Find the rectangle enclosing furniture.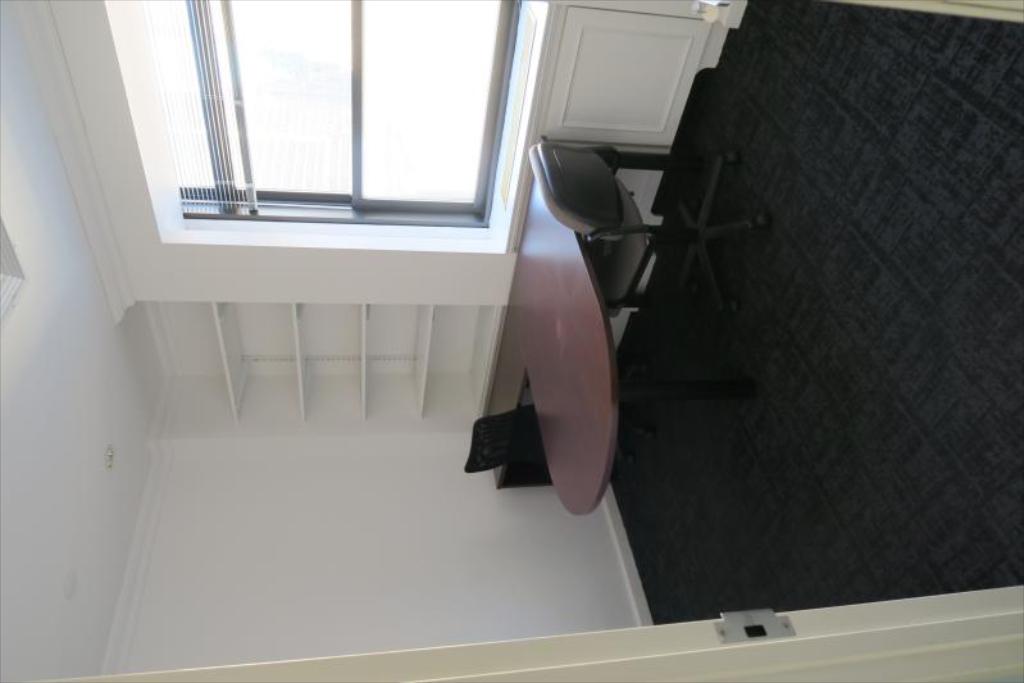
Rect(464, 358, 655, 473).
